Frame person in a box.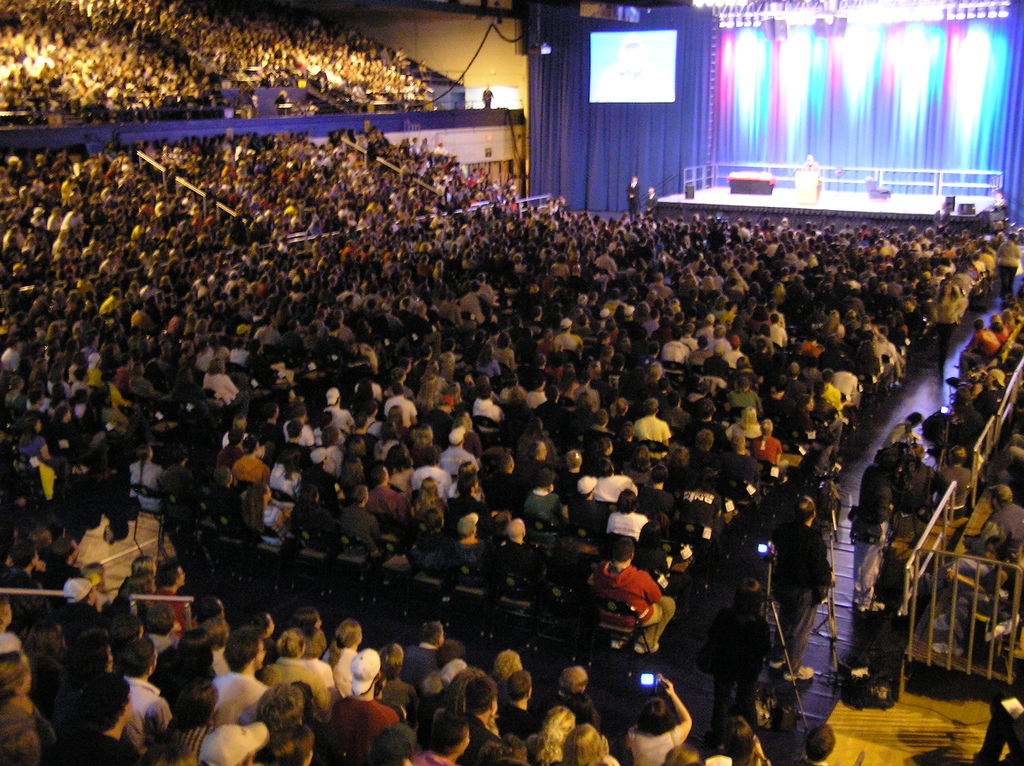
591:459:638:500.
